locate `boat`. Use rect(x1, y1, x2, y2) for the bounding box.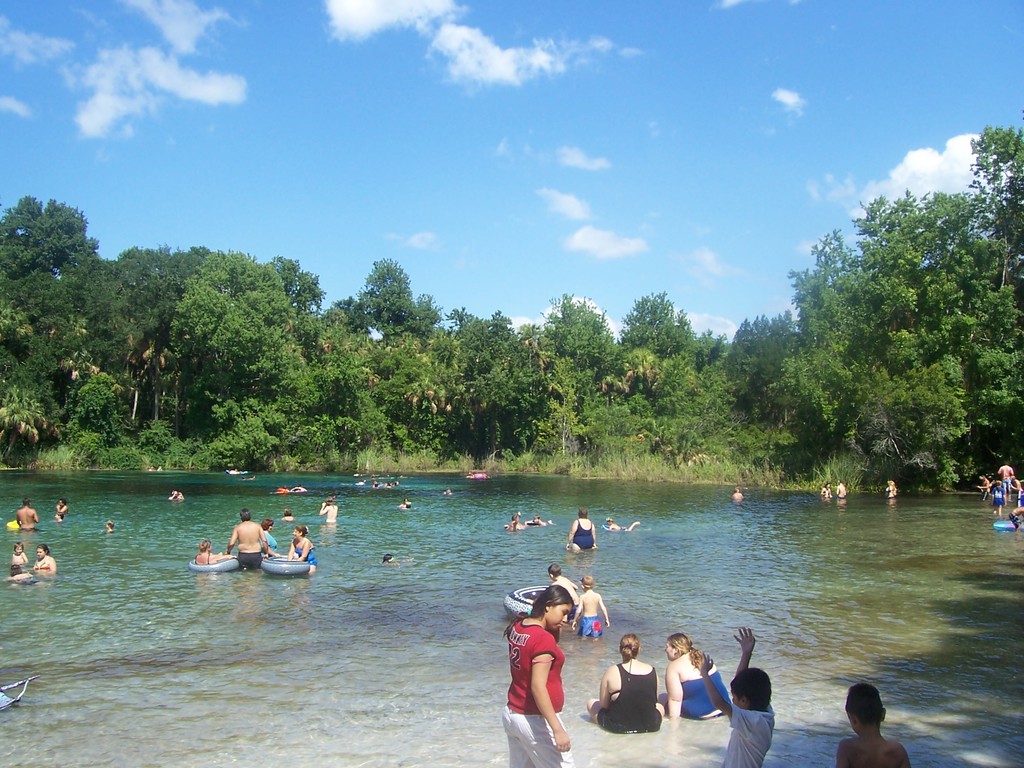
rect(260, 549, 308, 578).
